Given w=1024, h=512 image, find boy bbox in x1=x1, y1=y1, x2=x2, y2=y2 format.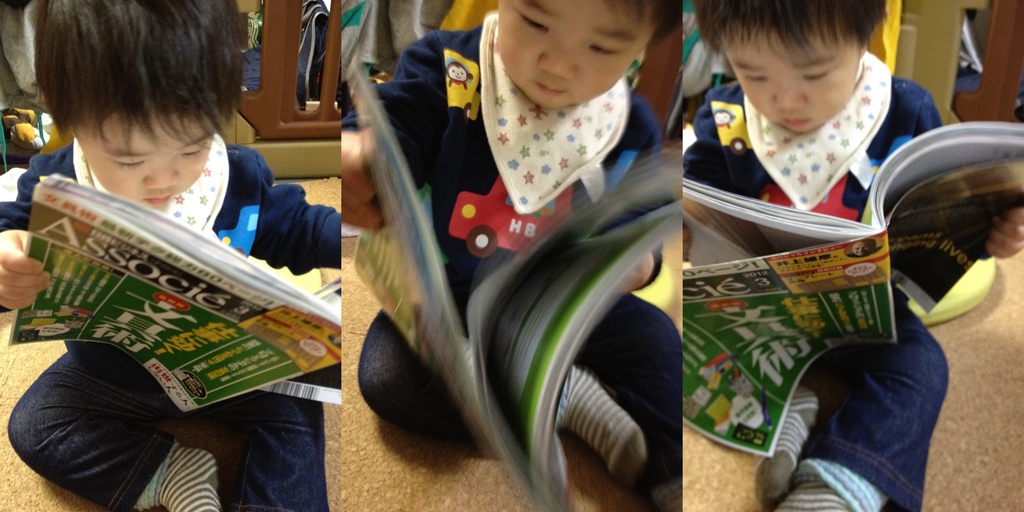
x1=0, y1=0, x2=343, y2=511.
